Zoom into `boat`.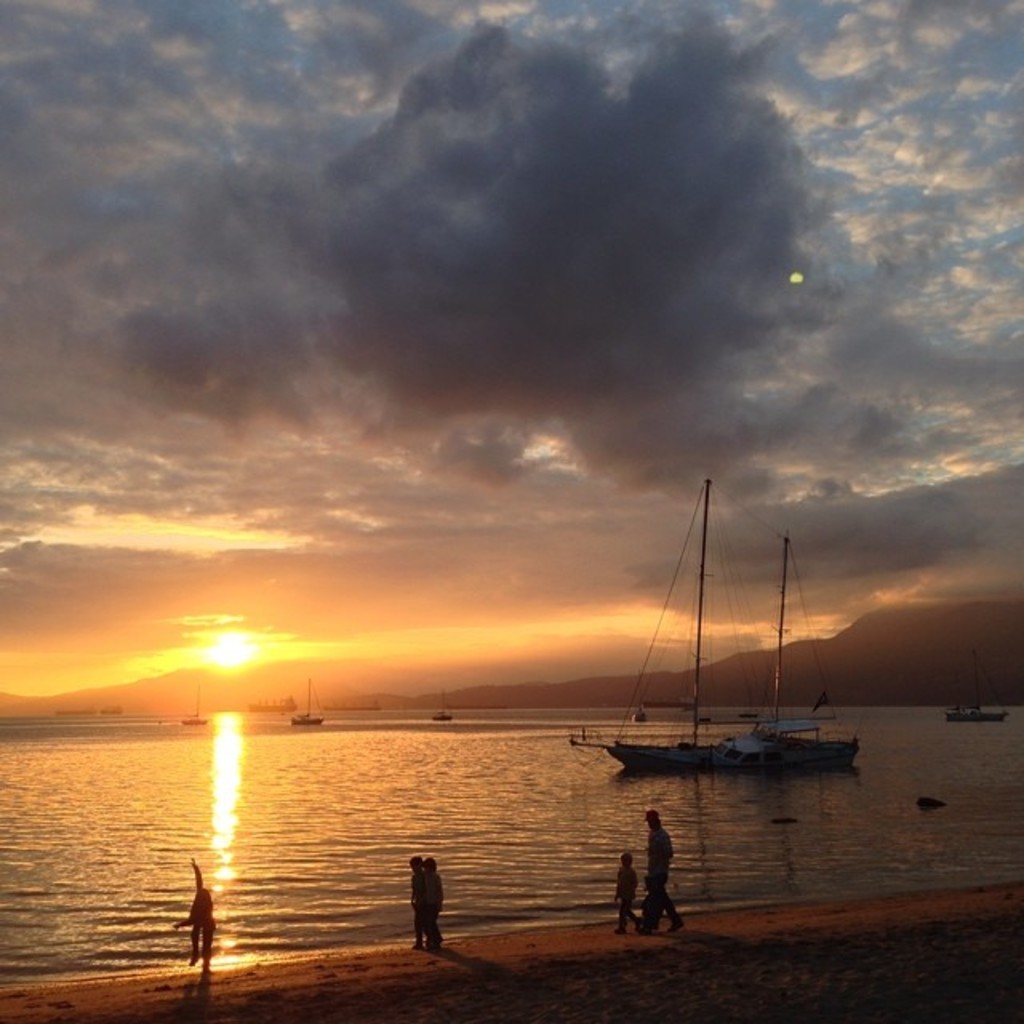
Zoom target: box(429, 691, 458, 723).
